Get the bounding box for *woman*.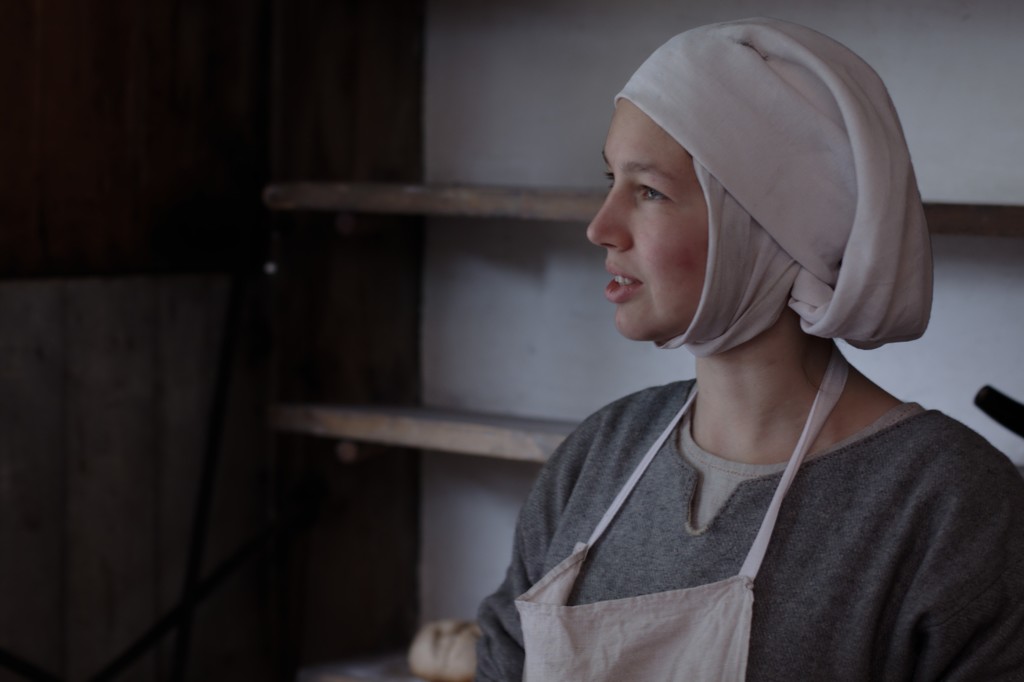
[x1=467, y1=13, x2=1023, y2=681].
